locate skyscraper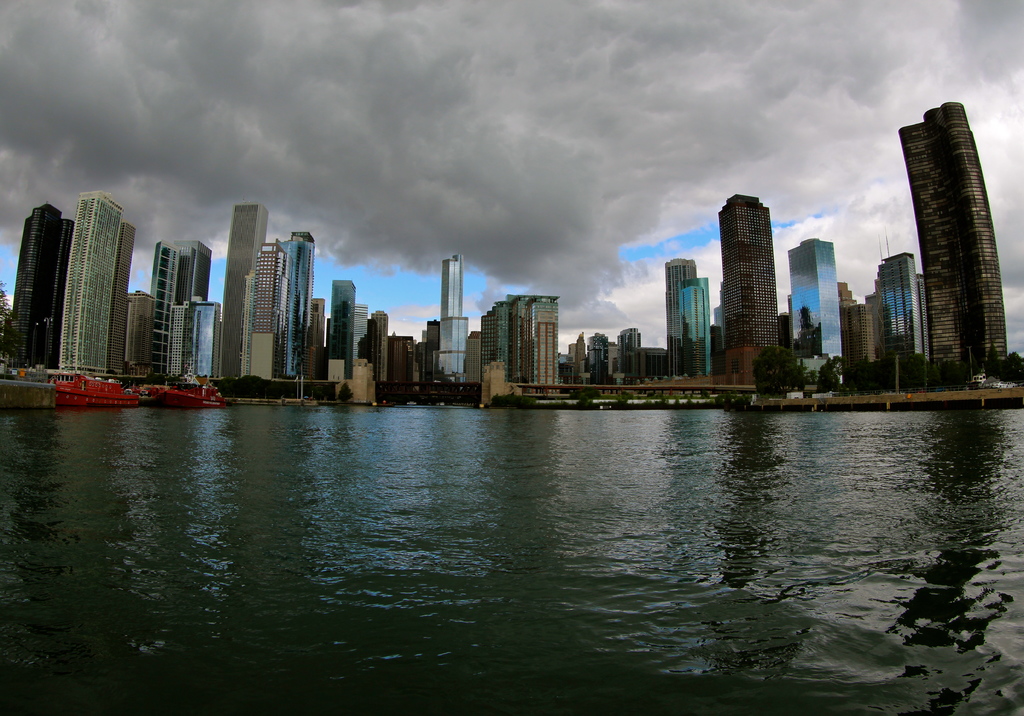
[x1=42, y1=192, x2=125, y2=380]
